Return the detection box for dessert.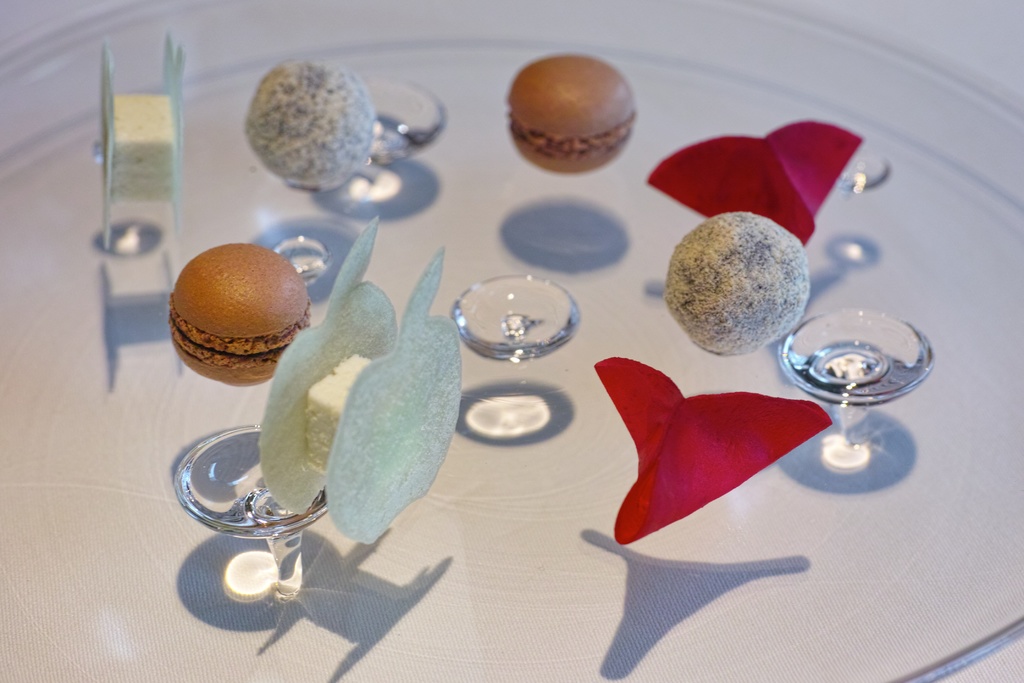
crop(666, 210, 811, 361).
